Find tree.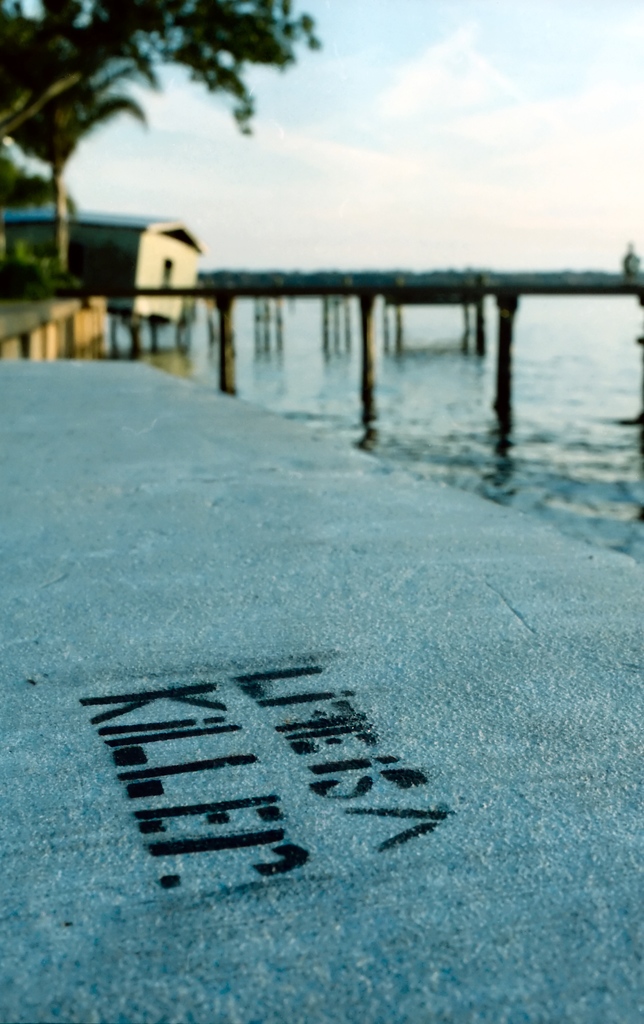
{"x1": 10, "y1": 4, "x2": 335, "y2": 284}.
